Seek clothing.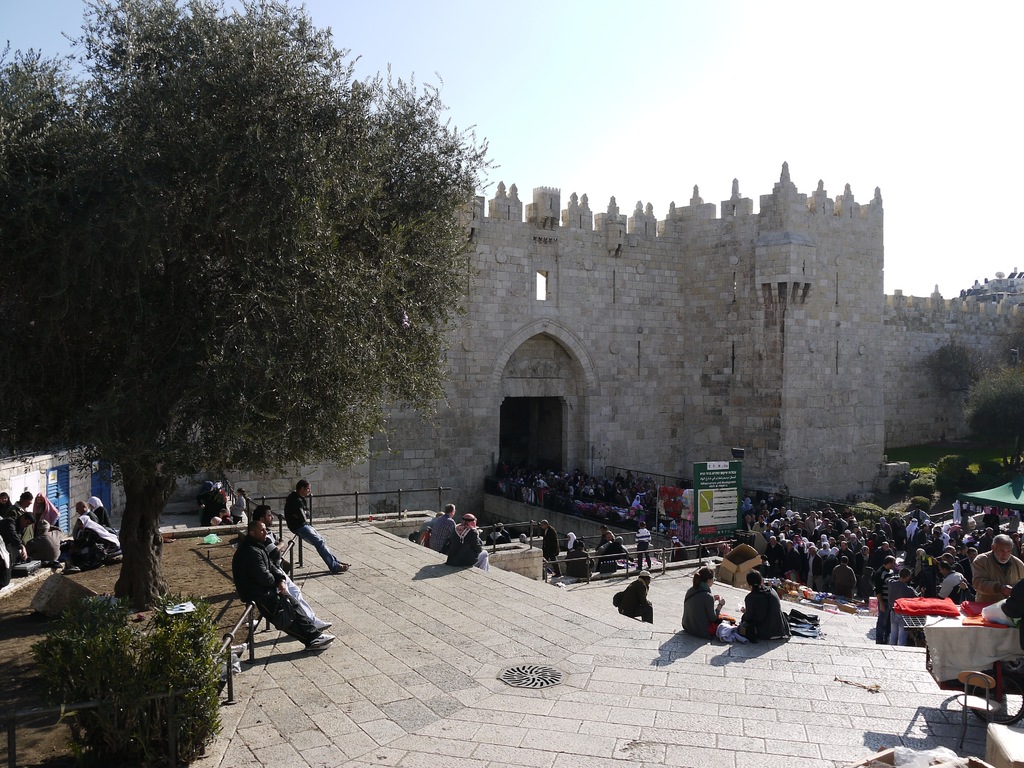
<bbox>872, 564, 894, 646</bbox>.
